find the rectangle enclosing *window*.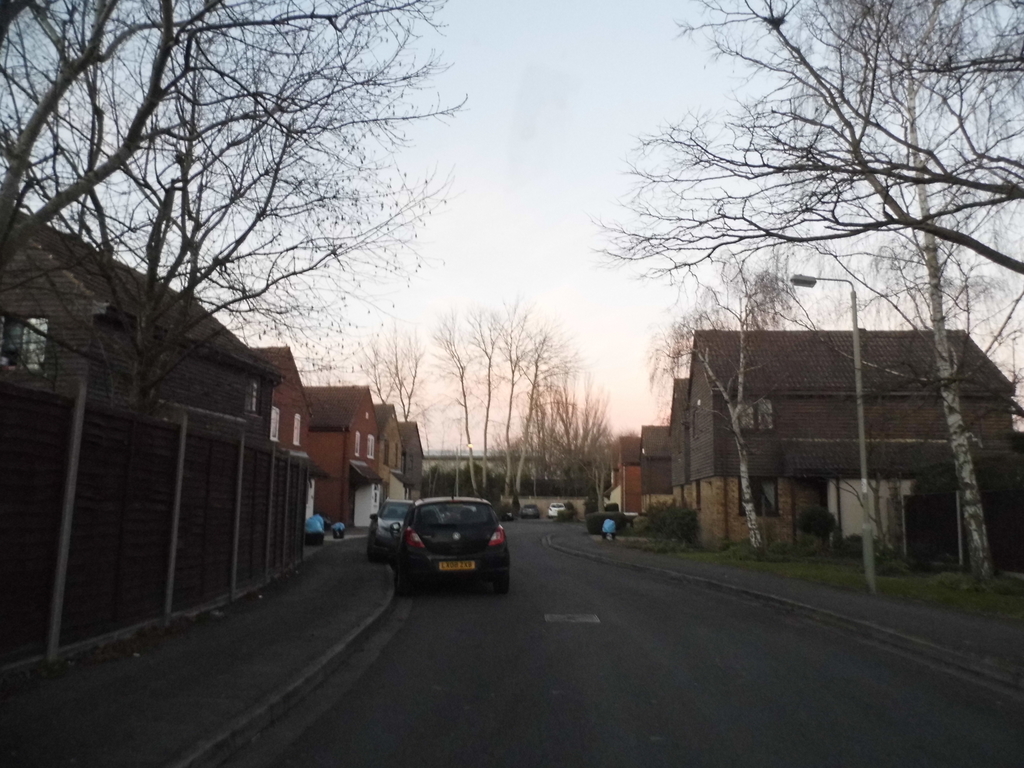
rect(737, 393, 769, 431).
